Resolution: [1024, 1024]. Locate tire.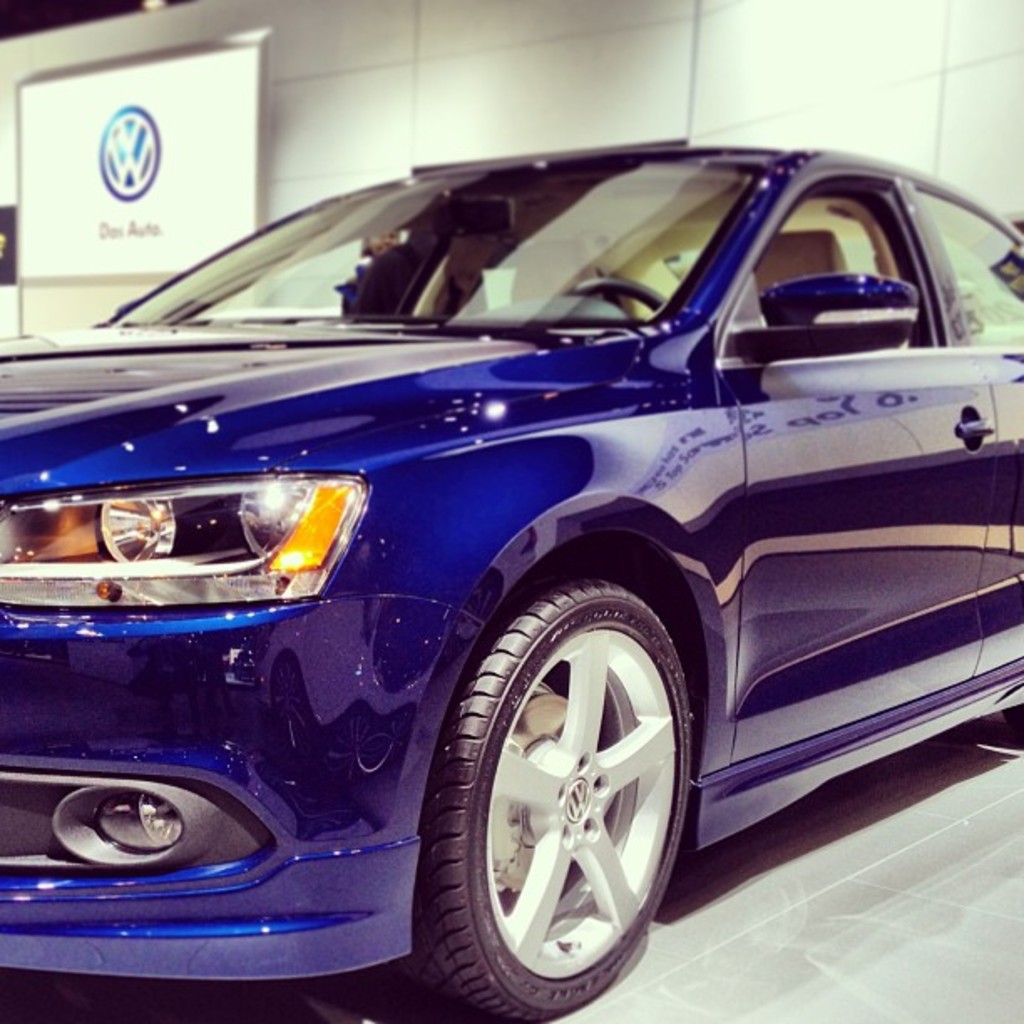
left=413, top=567, right=694, bottom=1022.
